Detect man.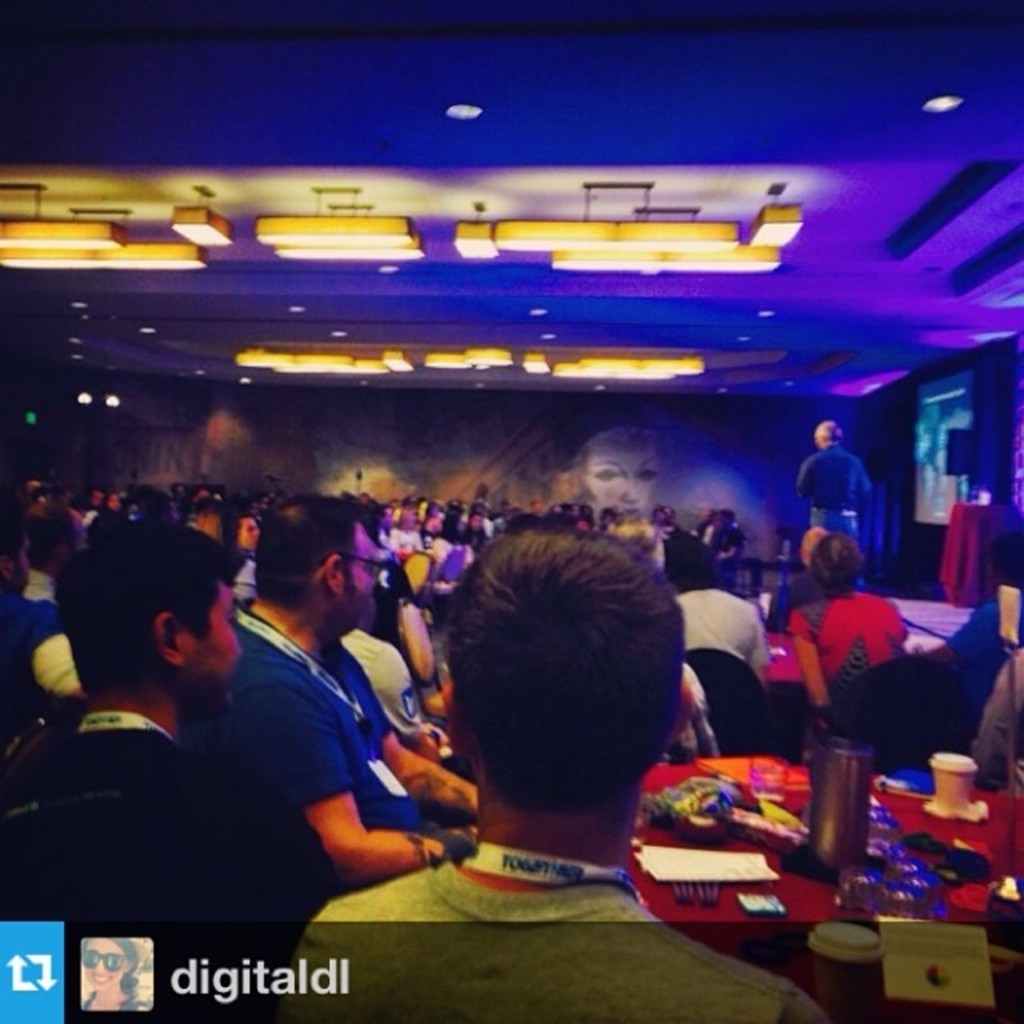
Detected at Rect(283, 531, 835, 1022).
